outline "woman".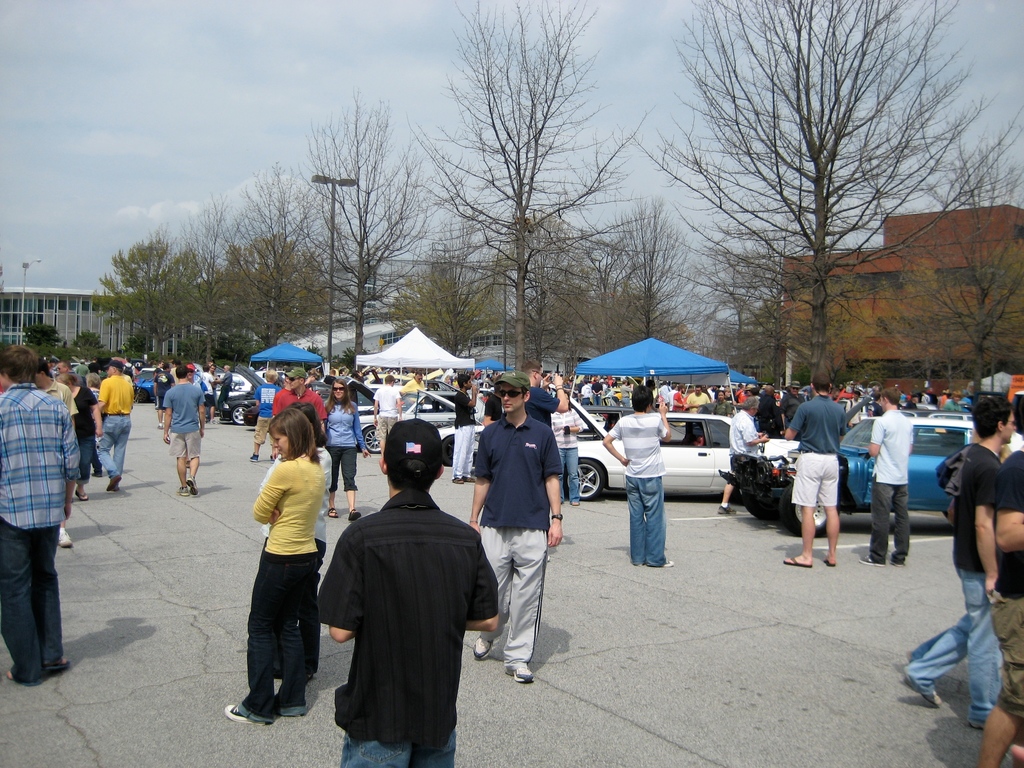
Outline: bbox(325, 382, 367, 524).
